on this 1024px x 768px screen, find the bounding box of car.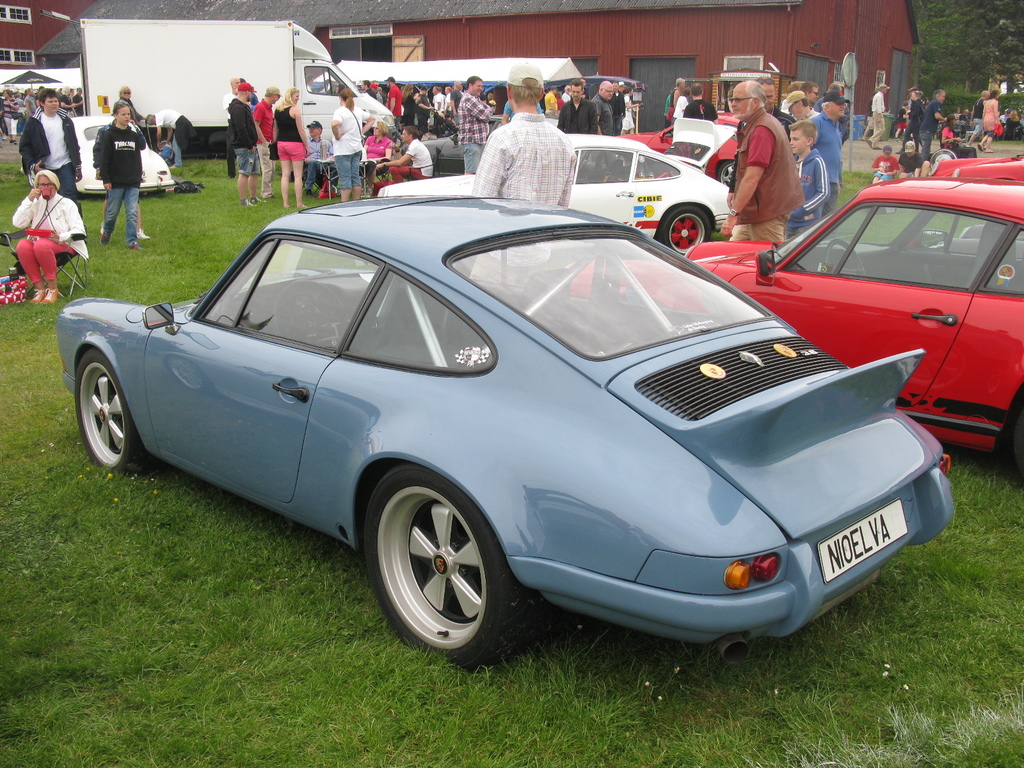
Bounding box: <box>69,111,178,203</box>.
